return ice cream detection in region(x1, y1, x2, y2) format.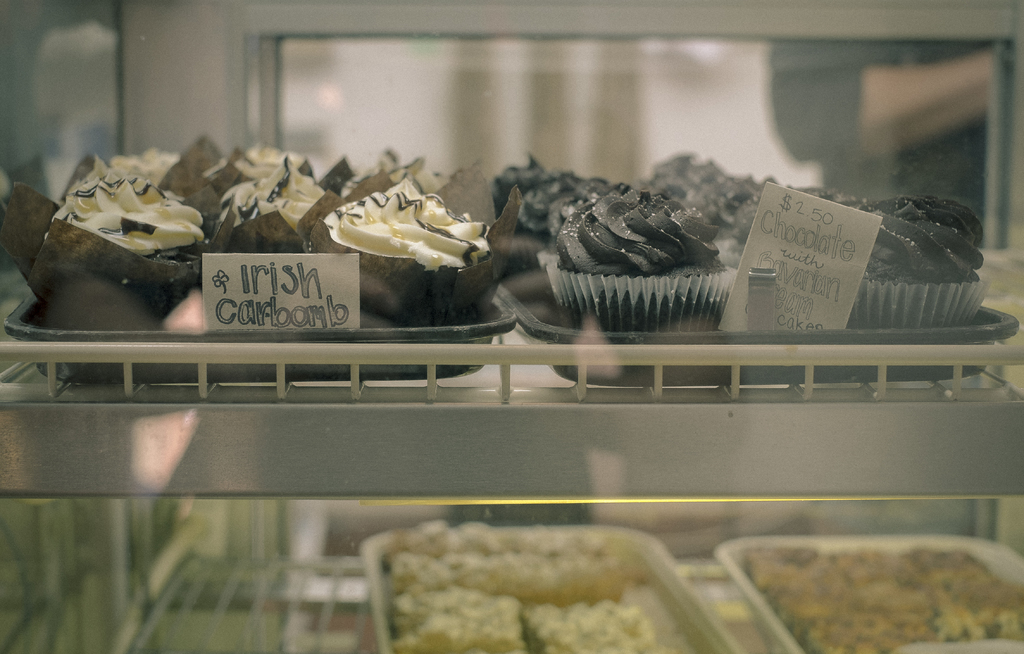
region(223, 156, 337, 241).
